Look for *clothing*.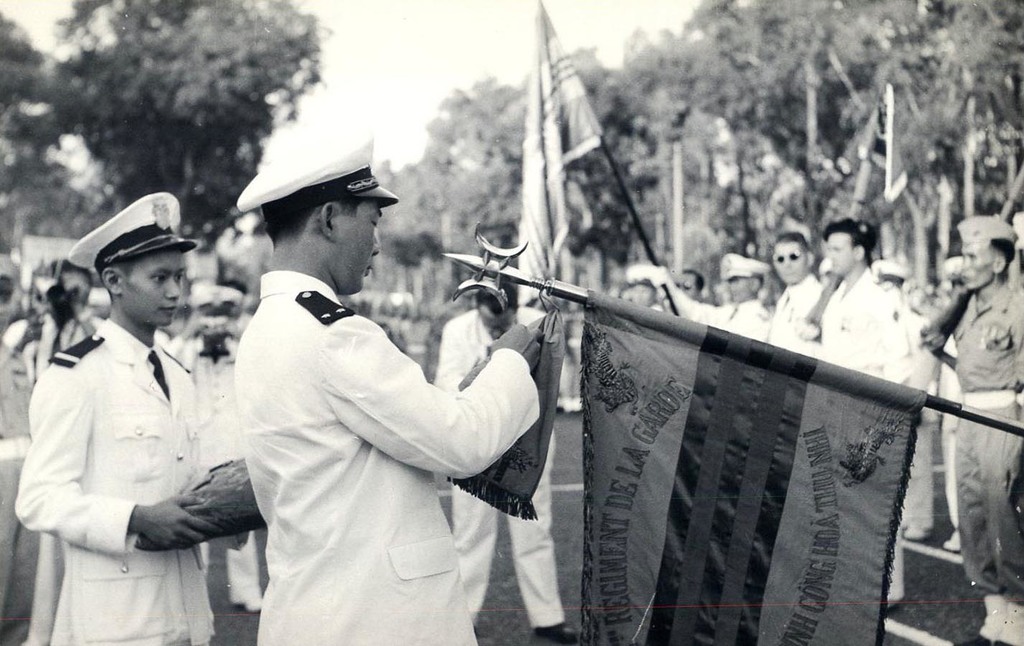
Found: (left=11, top=318, right=221, bottom=645).
